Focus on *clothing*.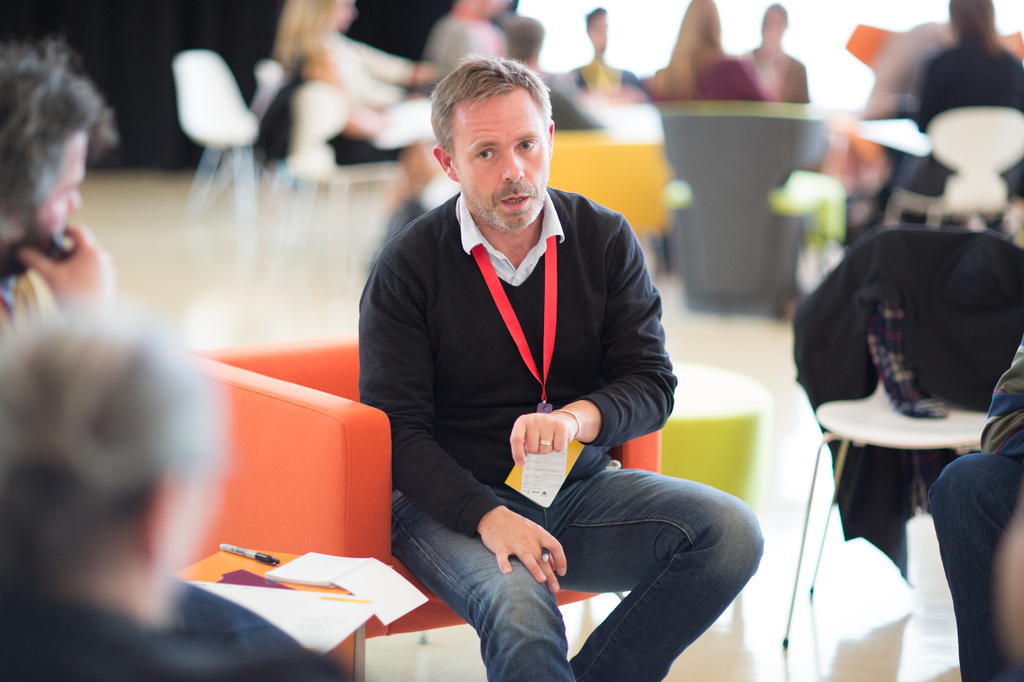
Focused at select_region(0, 265, 64, 348).
